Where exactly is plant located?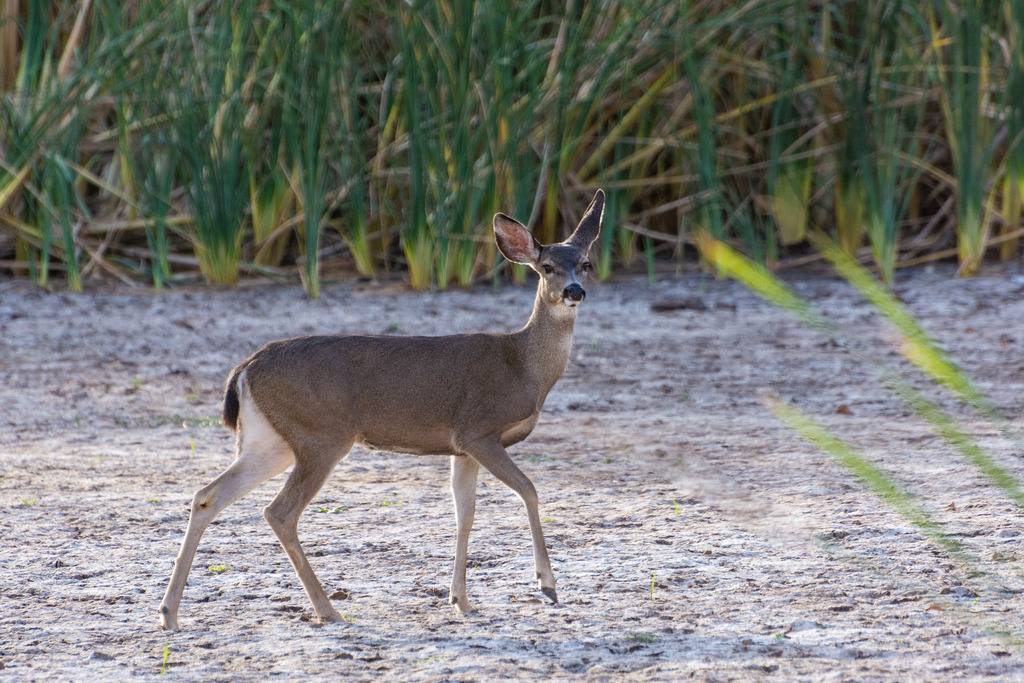
Its bounding box is <region>315, 502, 351, 515</region>.
